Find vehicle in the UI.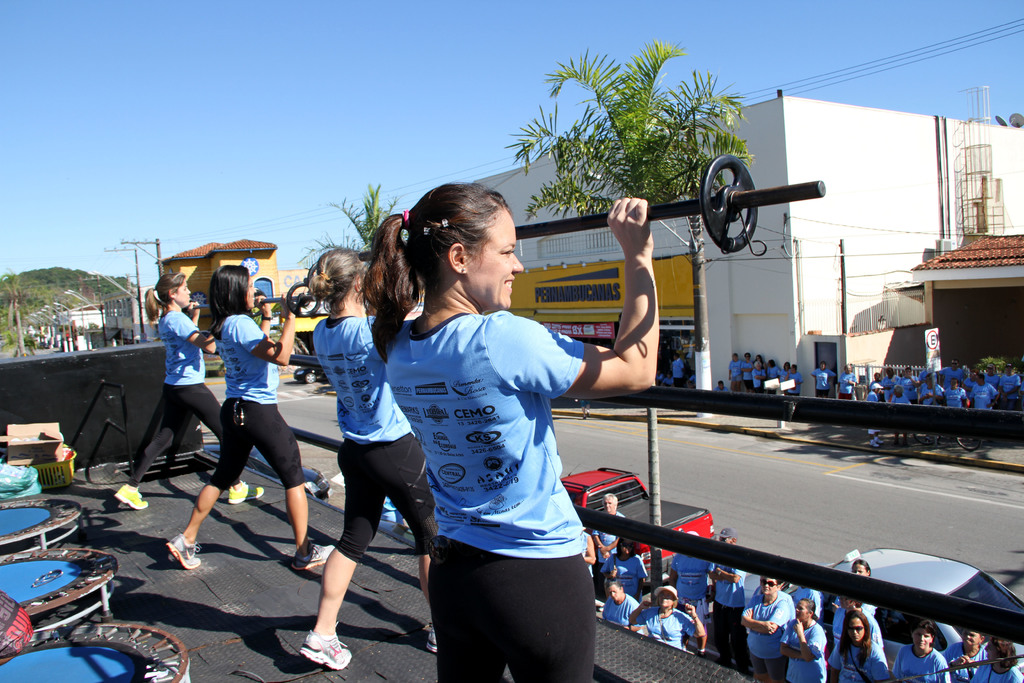
UI element at 557:462:723:567.
